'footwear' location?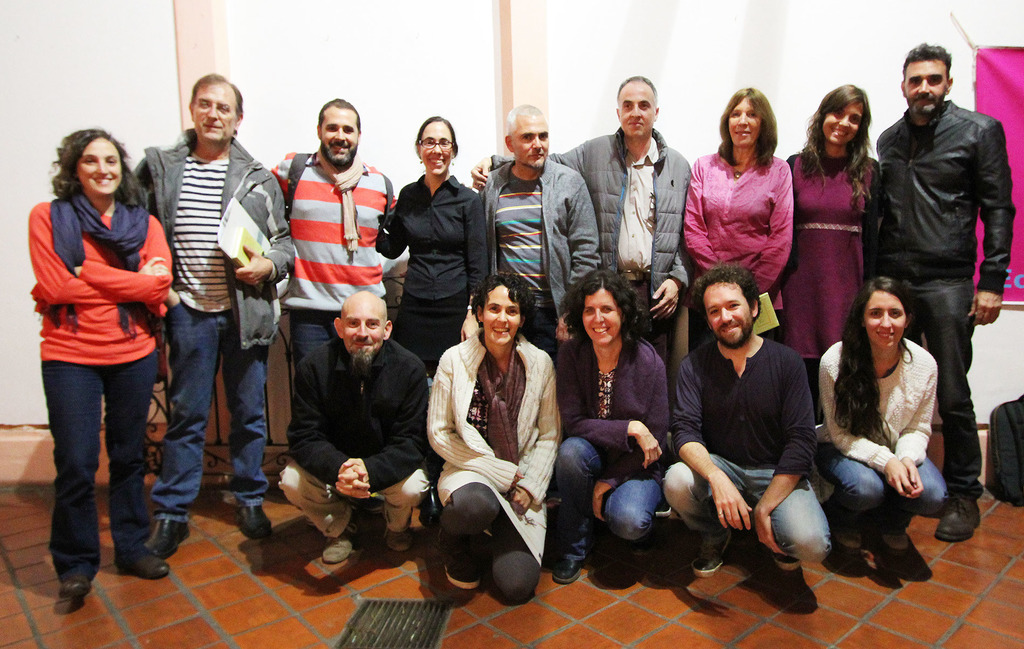
119:546:168:579
